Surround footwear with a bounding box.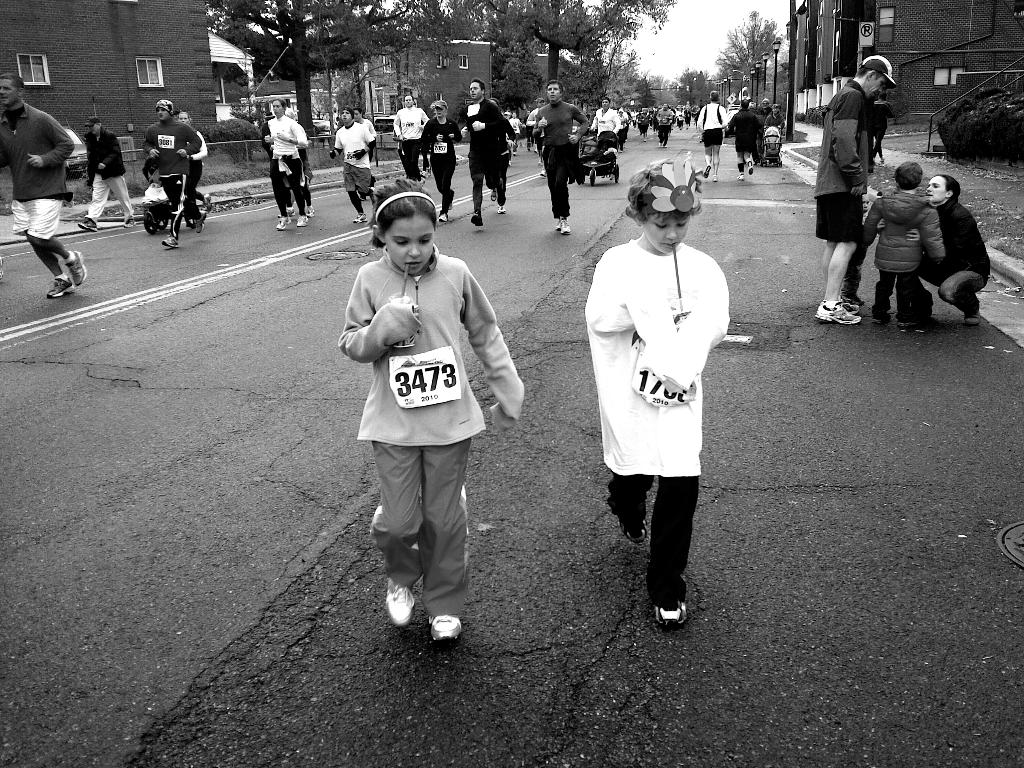
437:210:447:222.
